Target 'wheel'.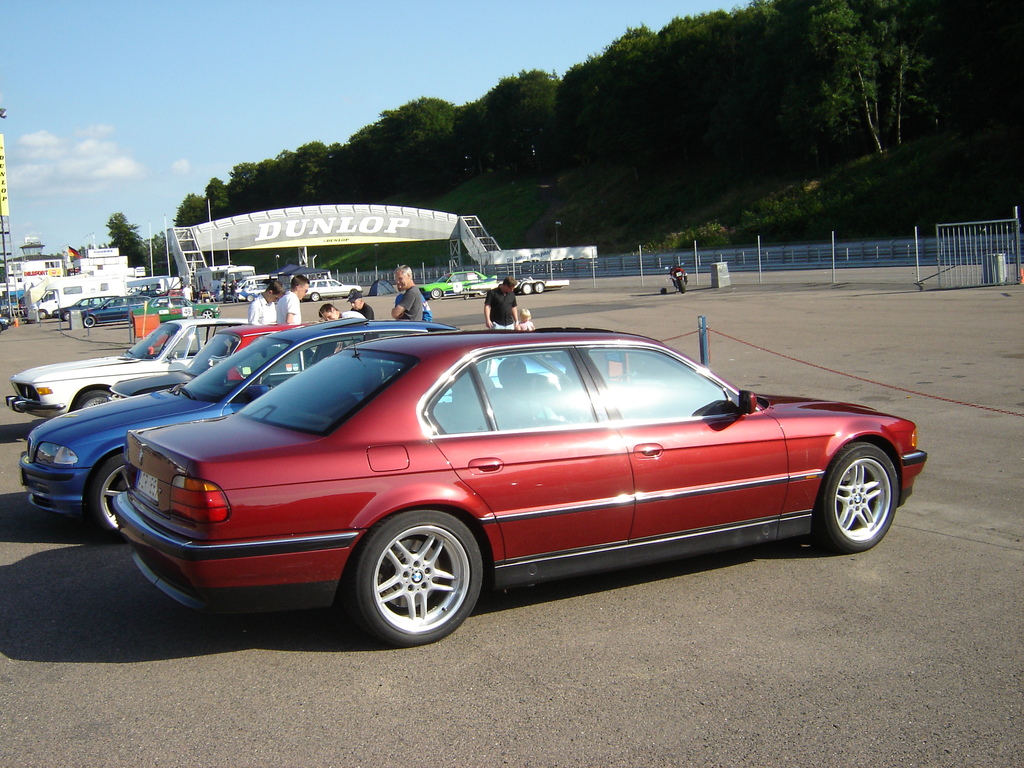
Target region: [x1=36, y1=307, x2=49, y2=321].
